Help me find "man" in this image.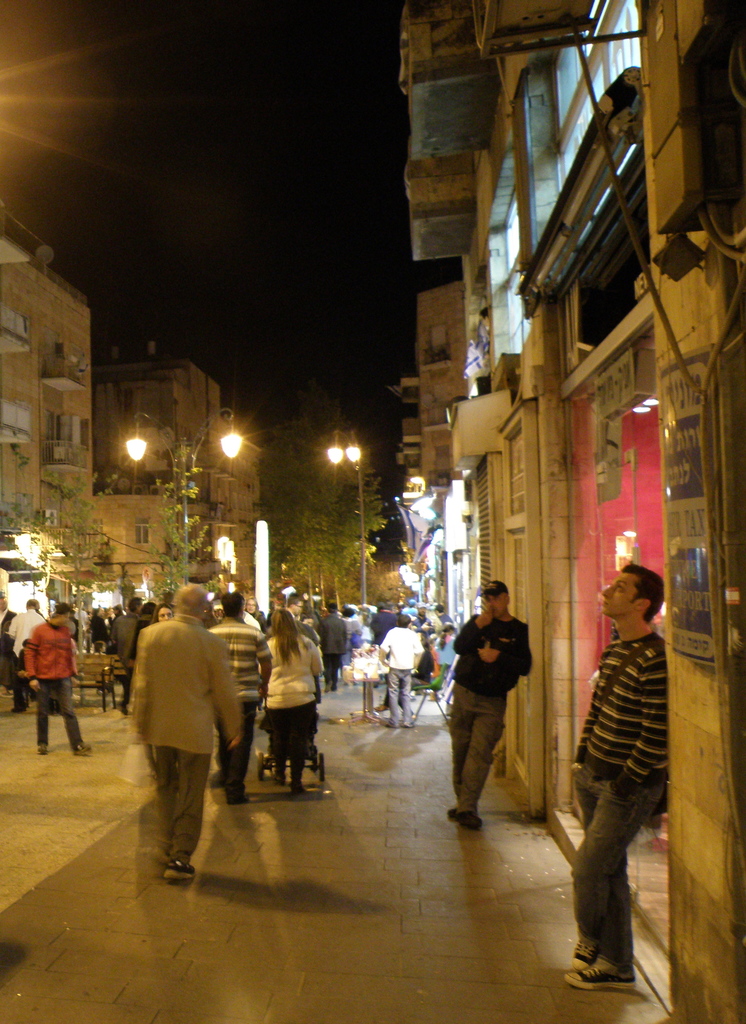
Found it: 369/605/393/688.
